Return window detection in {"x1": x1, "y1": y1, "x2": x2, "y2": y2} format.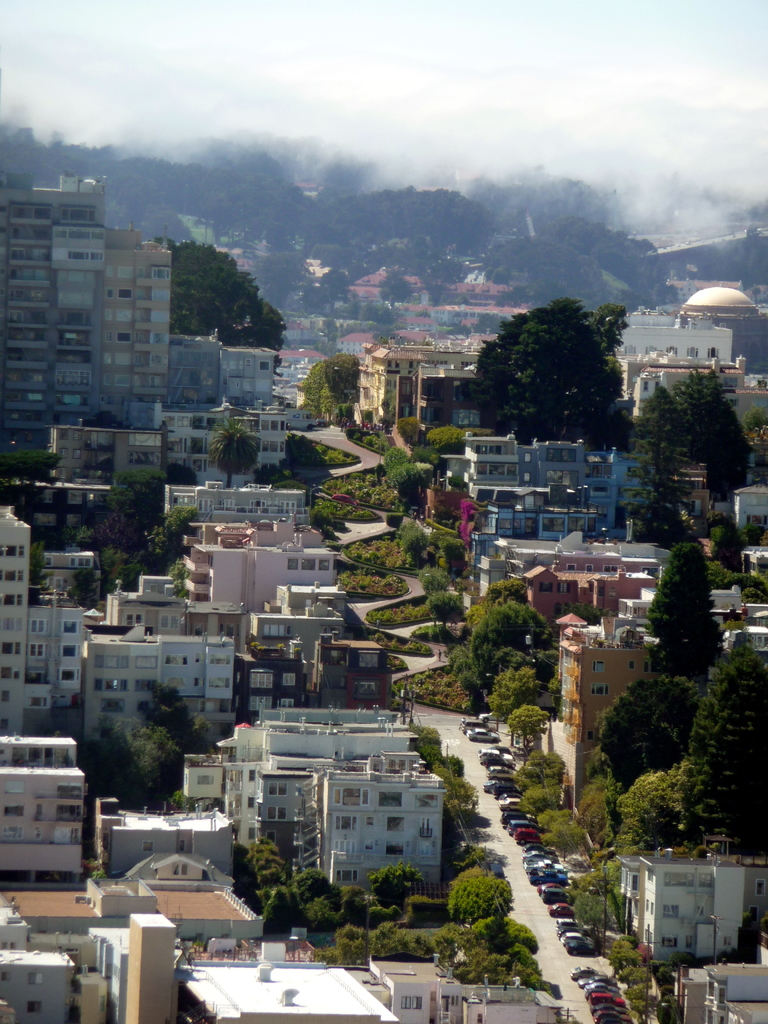
{"x1": 660, "y1": 935, "x2": 677, "y2": 949}.
